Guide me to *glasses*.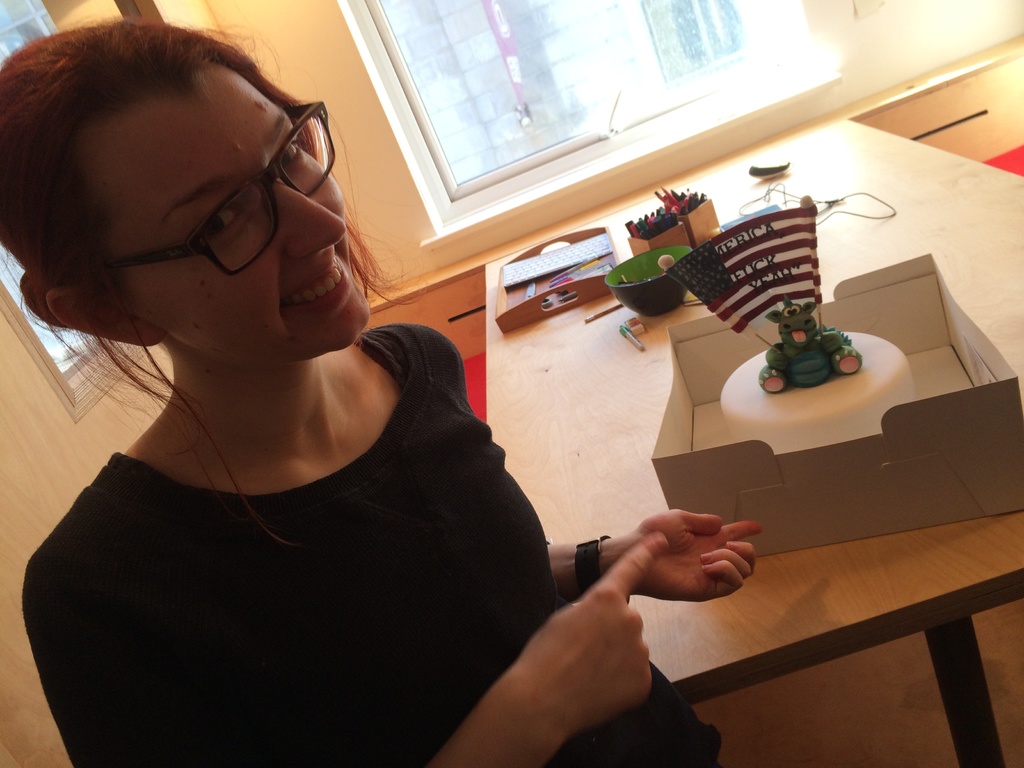
Guidance: x1=56, y1=118, x2=339, y2=273.
